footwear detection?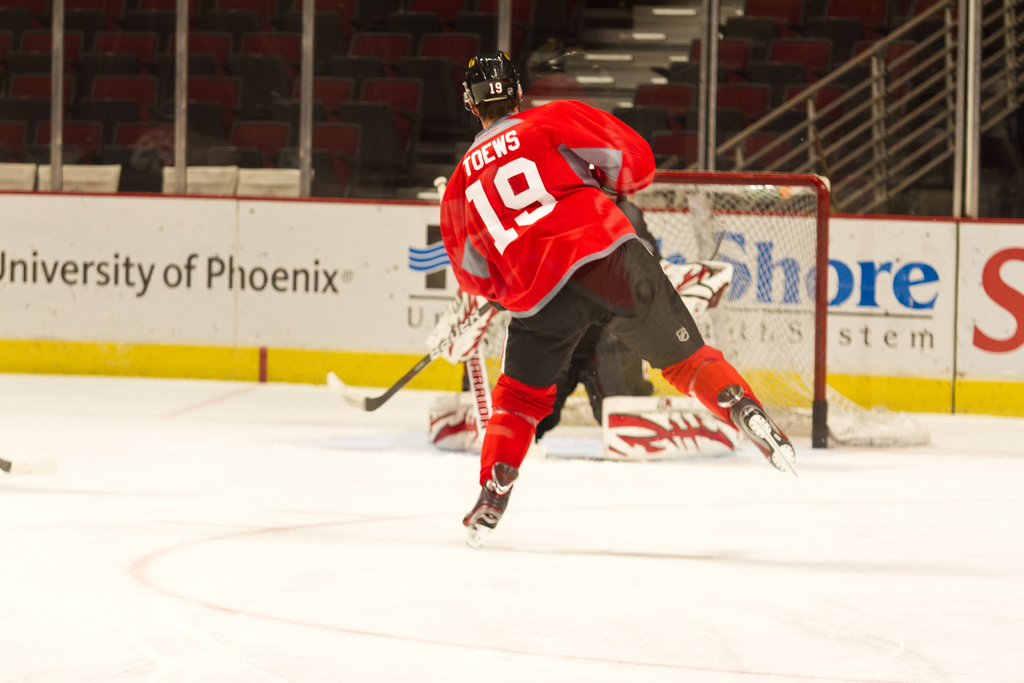
<box>429,386,511,452</box>
